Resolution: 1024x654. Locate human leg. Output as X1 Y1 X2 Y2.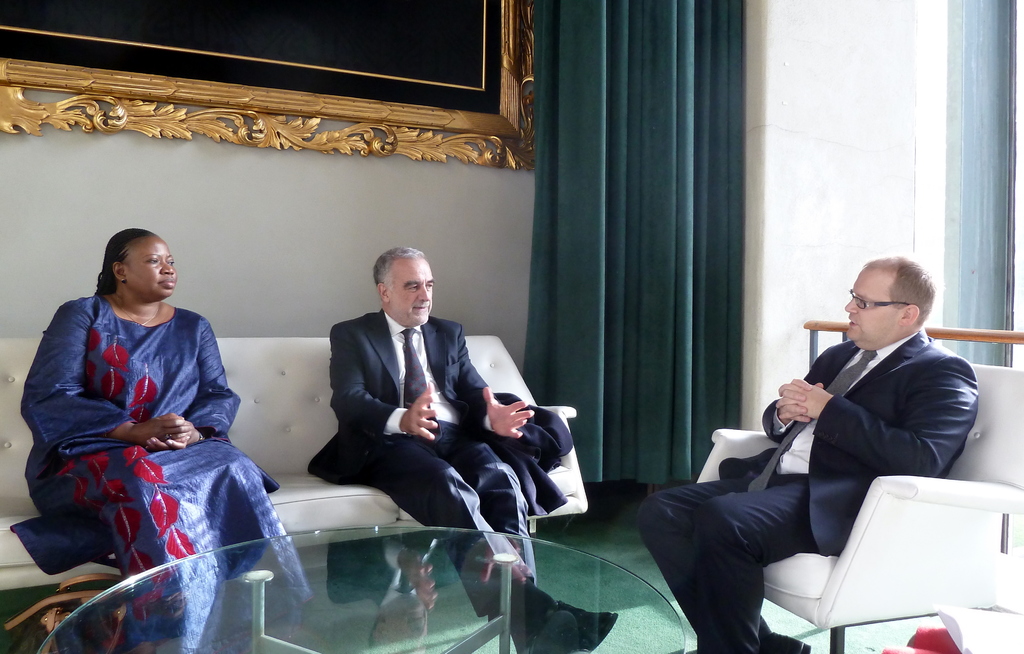
696 474 813 653.
